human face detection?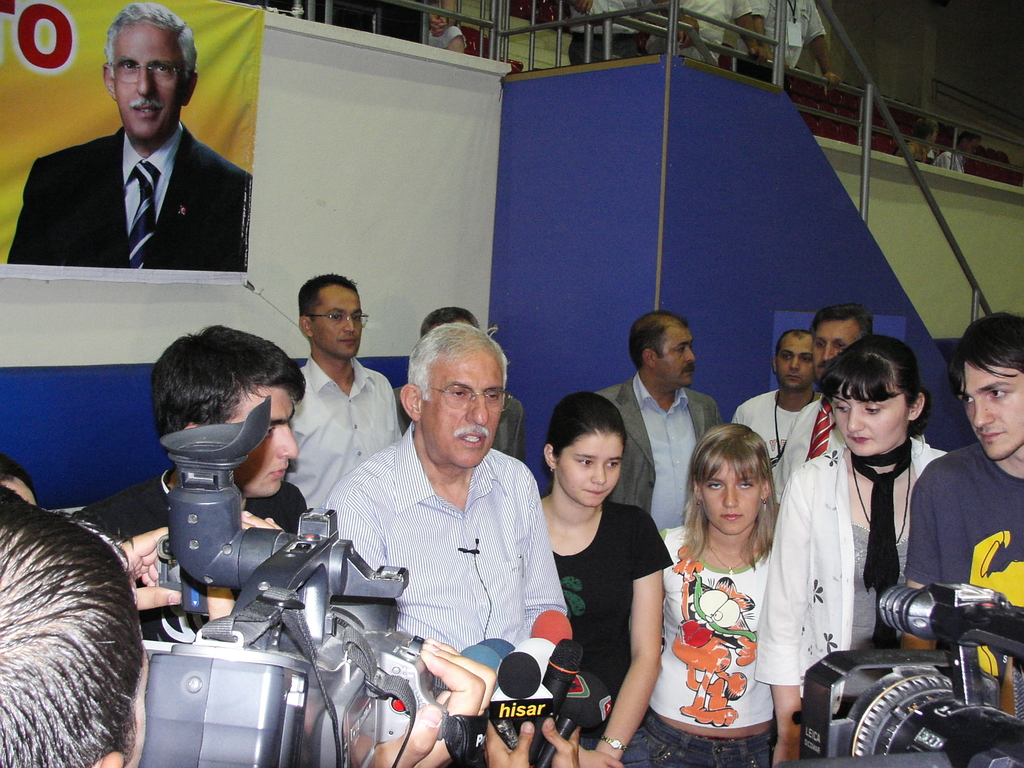
x1=953 y1=352 x2=1023 y2=463
